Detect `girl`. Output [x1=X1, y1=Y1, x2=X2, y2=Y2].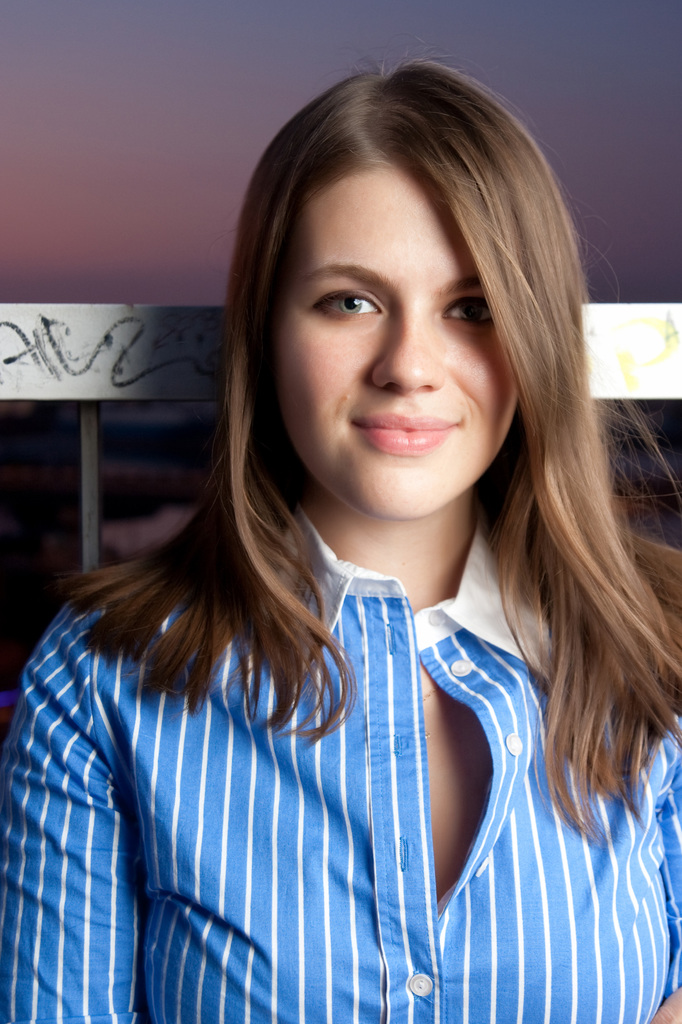
[x1=1, y1=68, x2=681, y2=1023].
